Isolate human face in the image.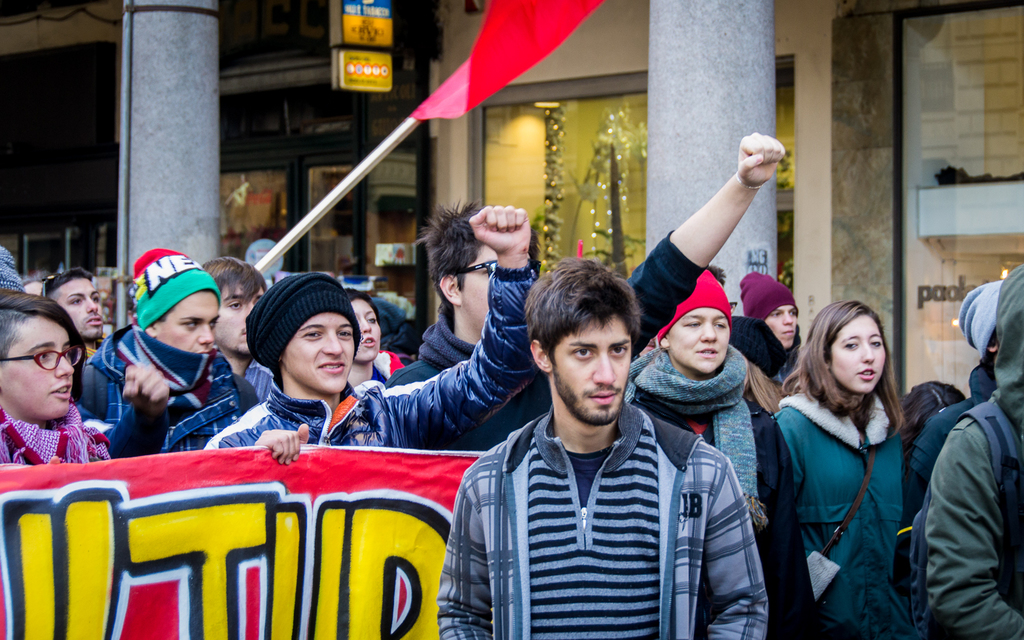
Isolated region: box(154, 288, 218, 359).
